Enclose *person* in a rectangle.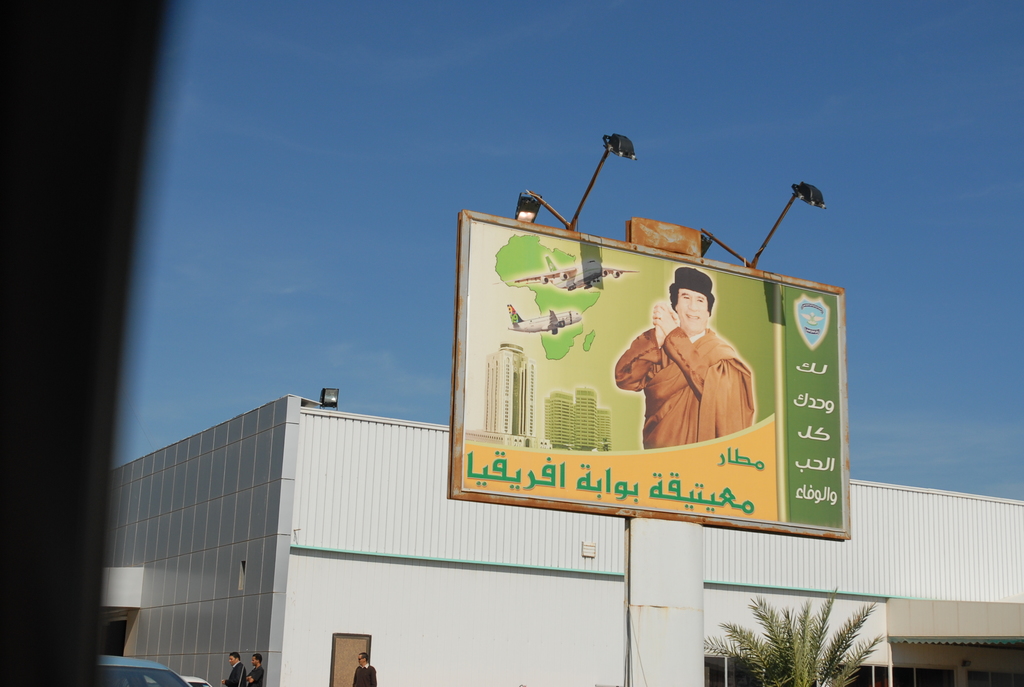
box(228, 645, 244, 686).
